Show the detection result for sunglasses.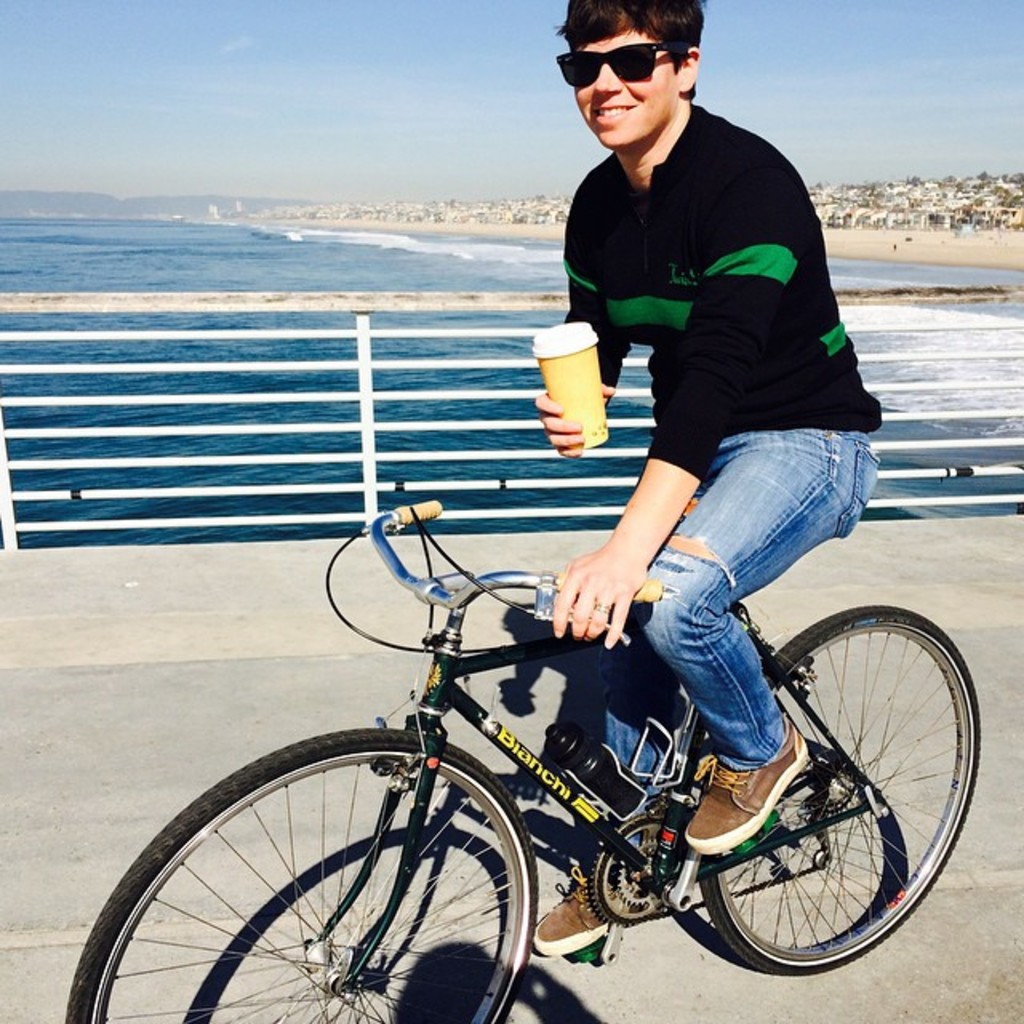
bbox(558, 45, 693, 86).
